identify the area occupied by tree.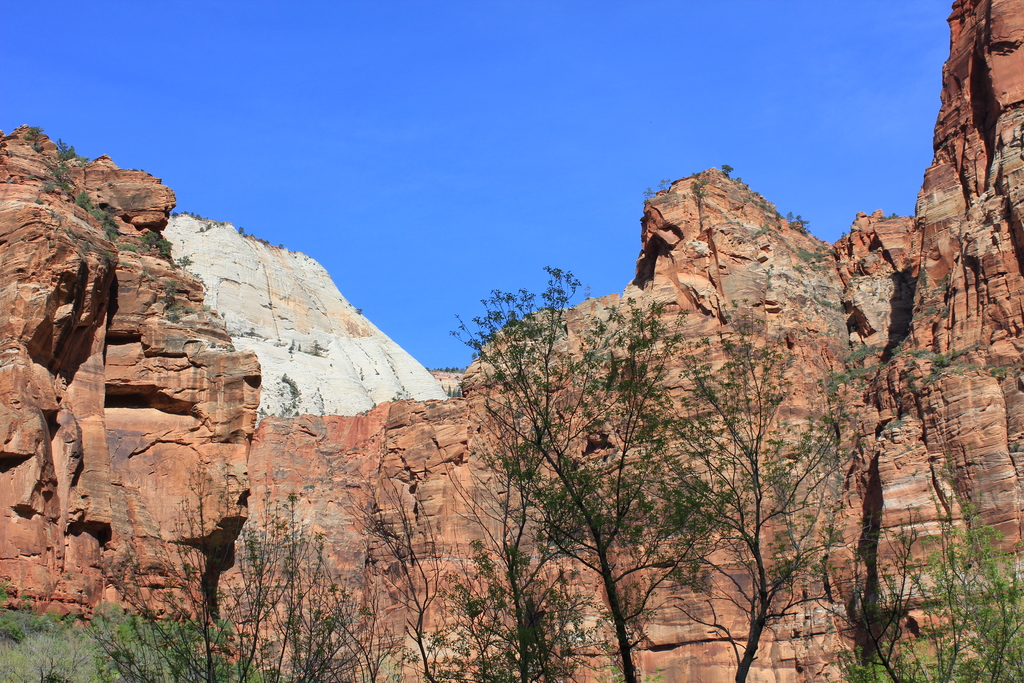
Area: 444, 537, 609, 682.
